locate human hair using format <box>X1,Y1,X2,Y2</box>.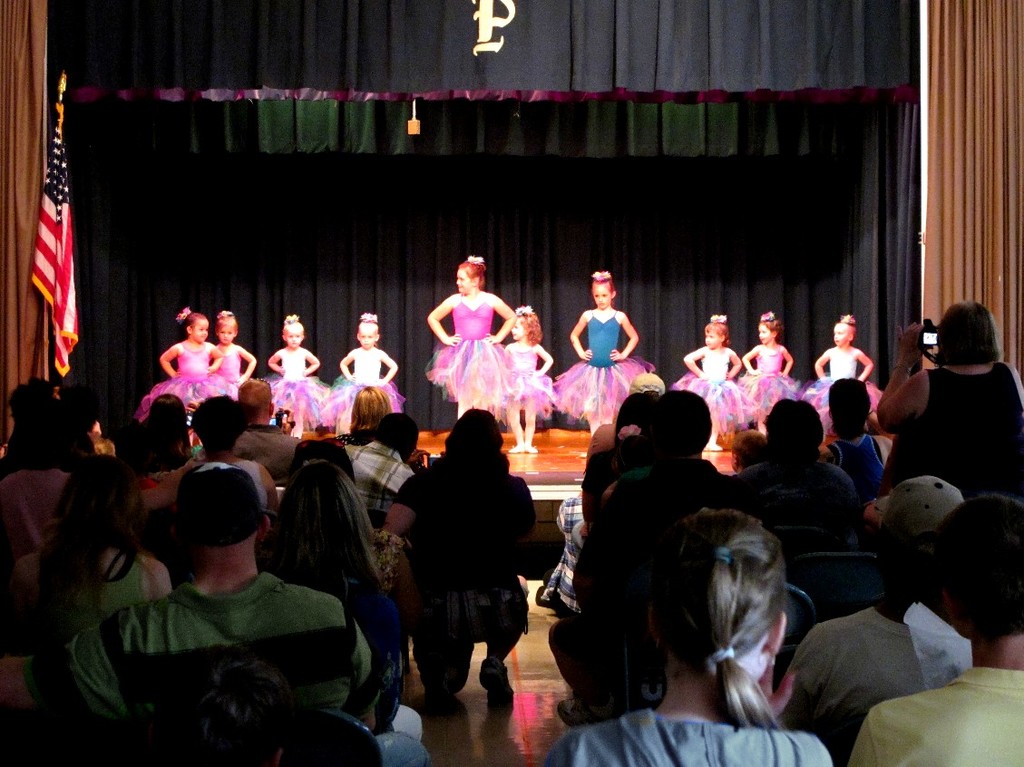
<box>730,426,760,469</box>.
